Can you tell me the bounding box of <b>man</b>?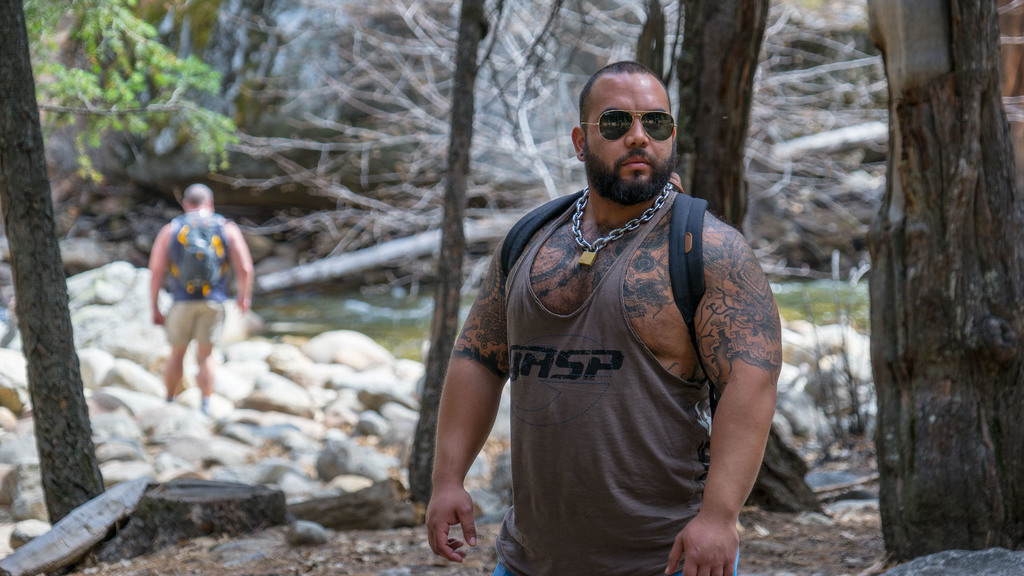
{"left": 150, "top": 179, "right": 255, "bottom": 414}.
